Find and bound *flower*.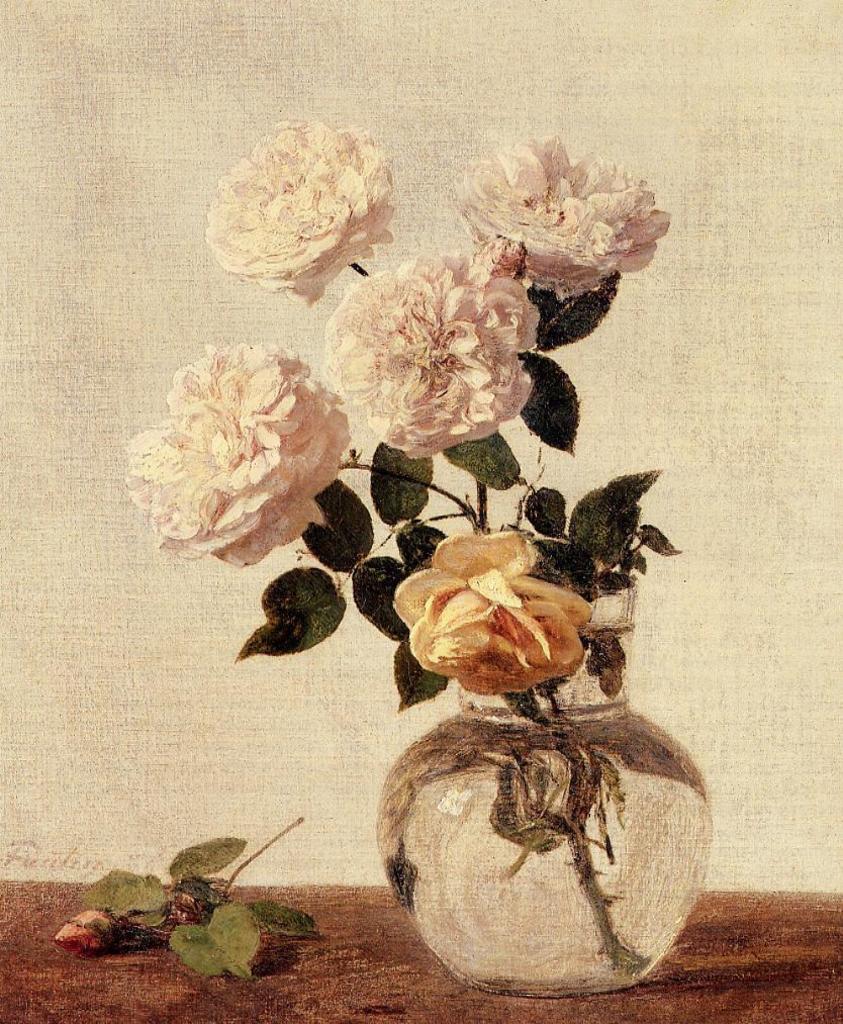
Bound: BBox(310, 252, 533, 454).
